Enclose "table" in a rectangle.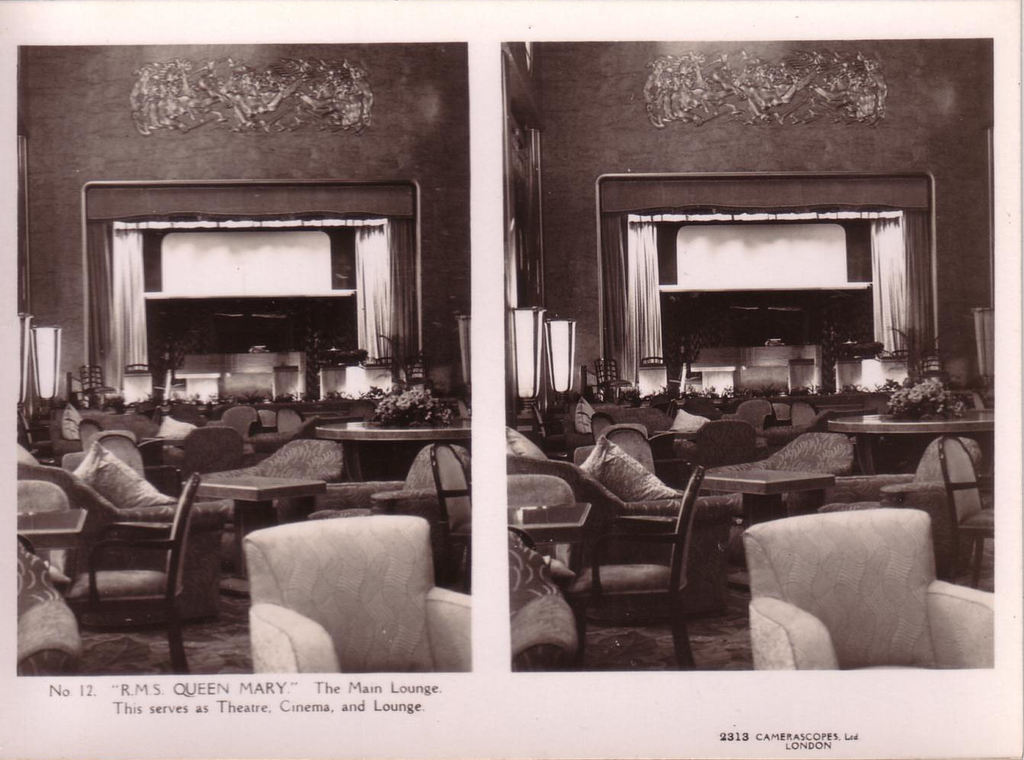
BBox(190, 471, 322, 585).
